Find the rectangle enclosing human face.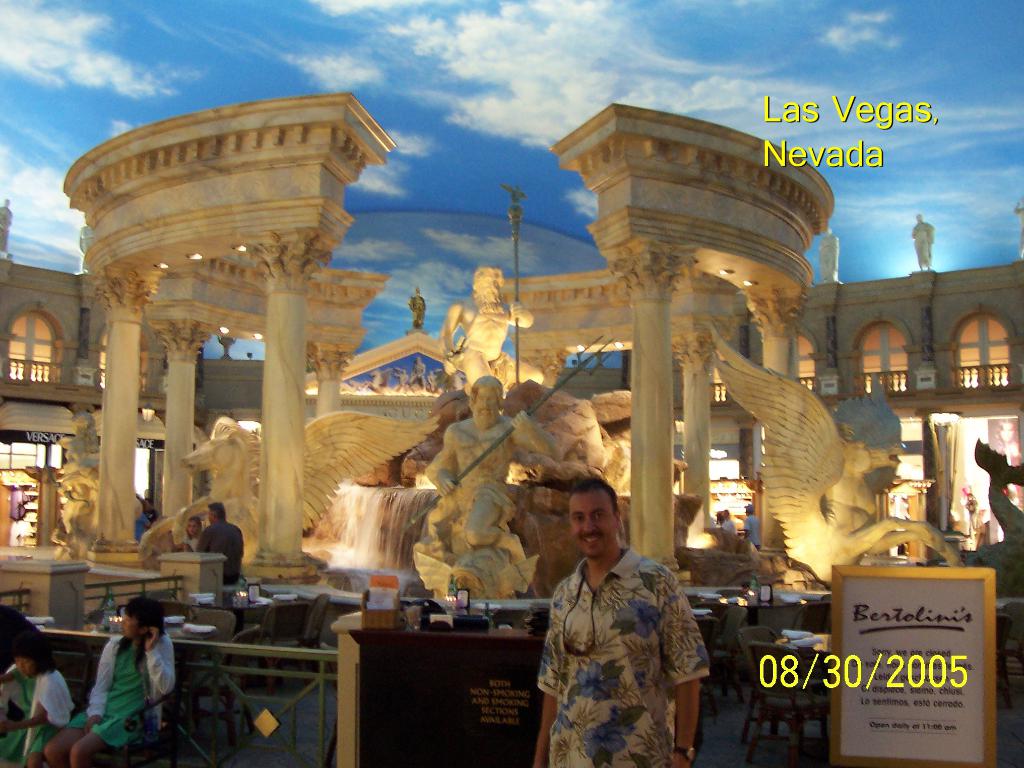
bbox=[189, 521, 196, 537].
